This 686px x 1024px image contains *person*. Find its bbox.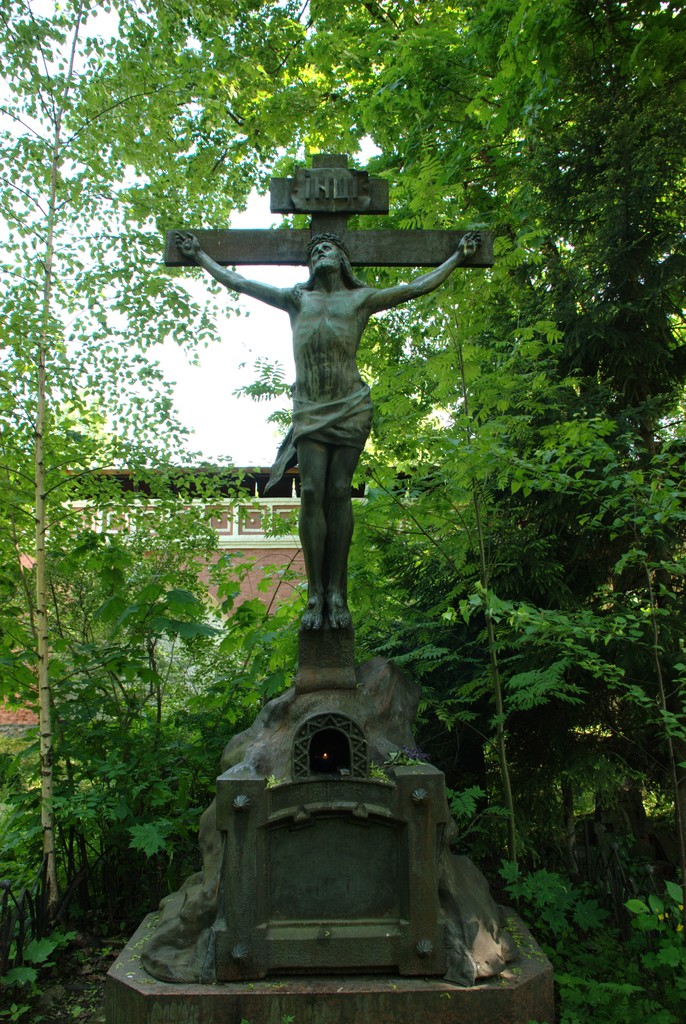
region(176, 233, 477, 634).
